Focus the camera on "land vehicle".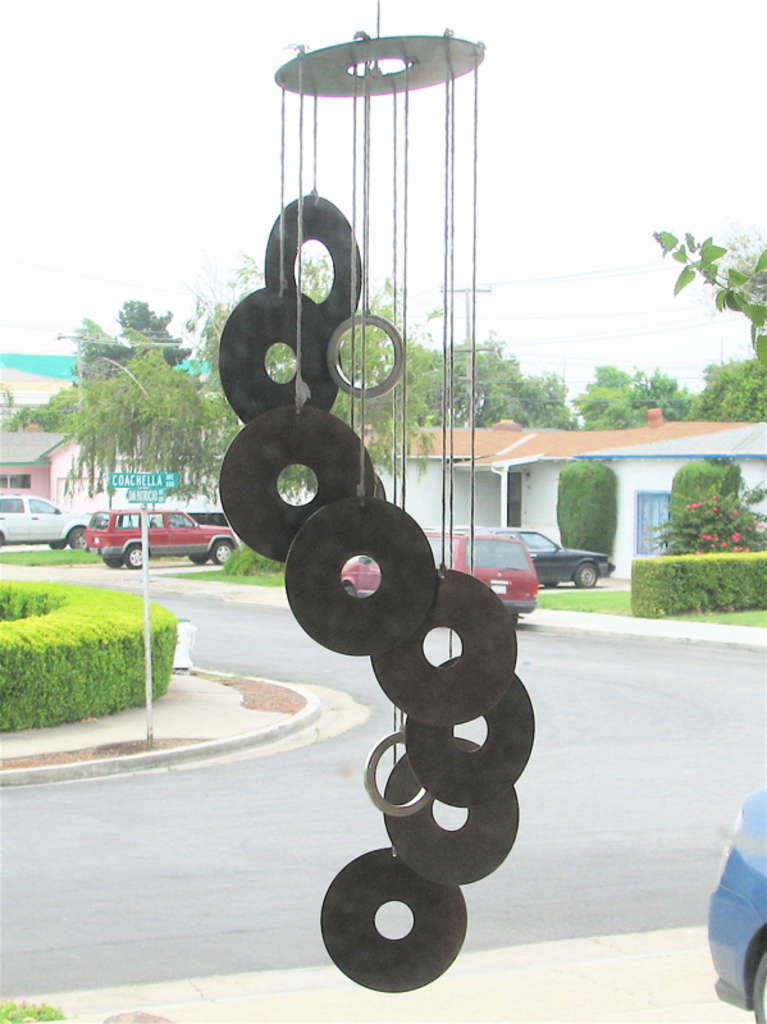
Focus region: Rect(704, 791, 766, 1023).
